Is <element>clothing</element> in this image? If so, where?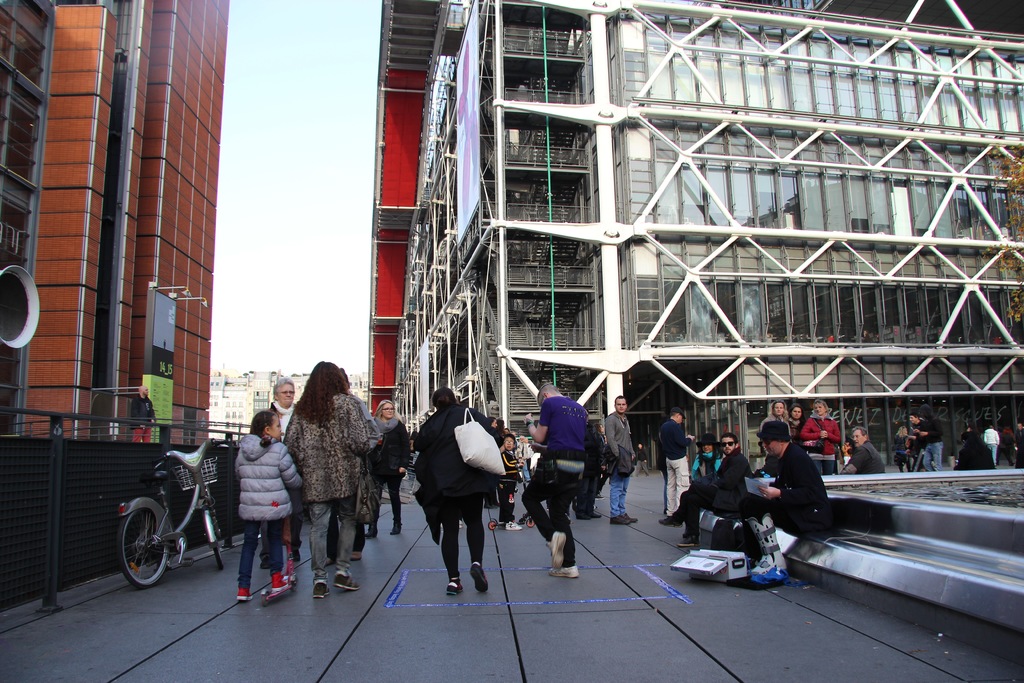
Yes, at select_region(845, 441, 884, 474).
